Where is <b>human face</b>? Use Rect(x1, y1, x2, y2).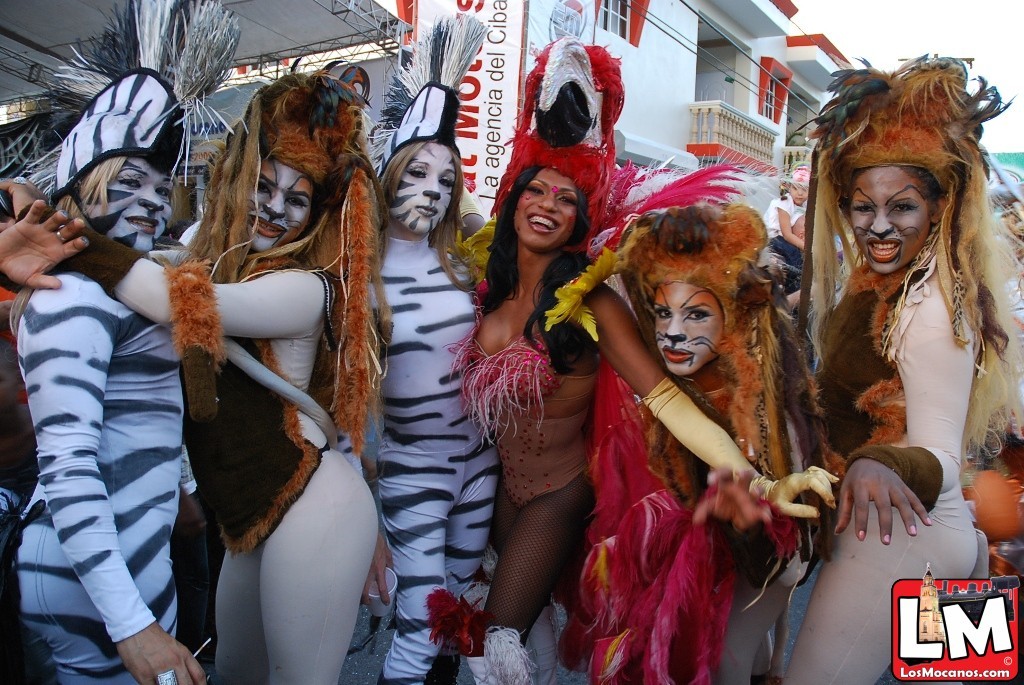
Rect(850, 164, 932, 273).
